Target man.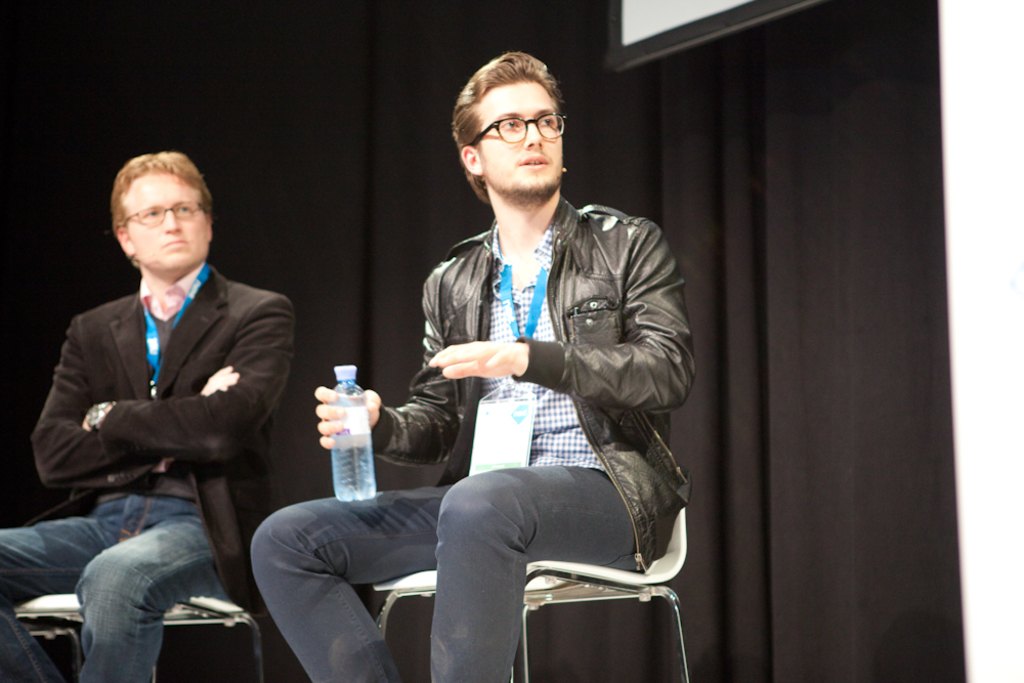
Target region: <box>251,52,694,682</box>.
